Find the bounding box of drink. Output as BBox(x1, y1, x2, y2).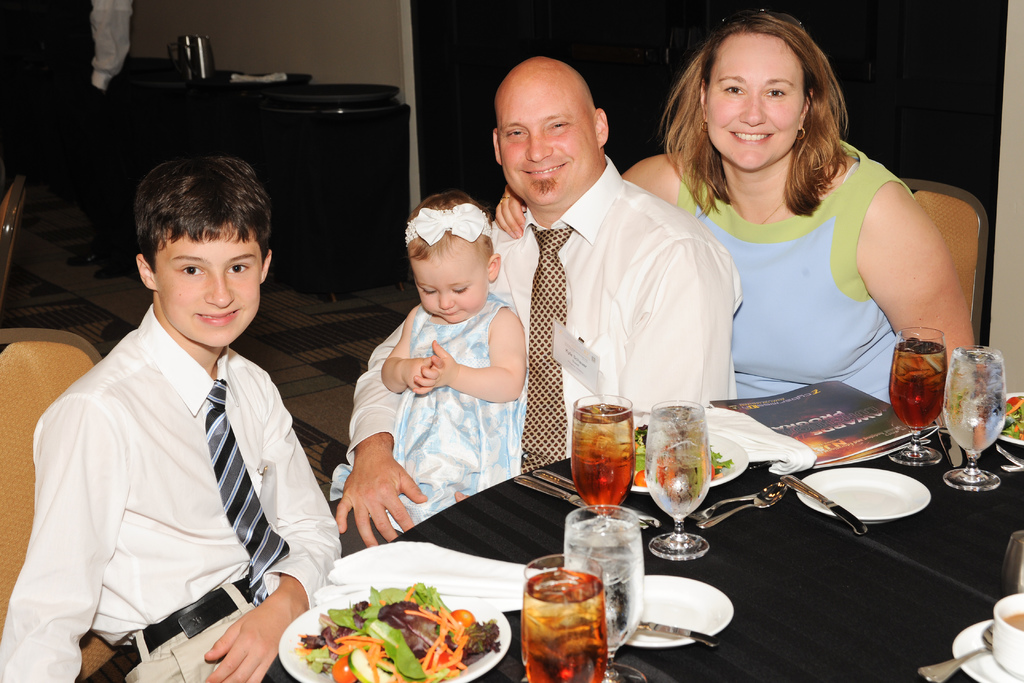
BBox(890, 338, 947, 434).
